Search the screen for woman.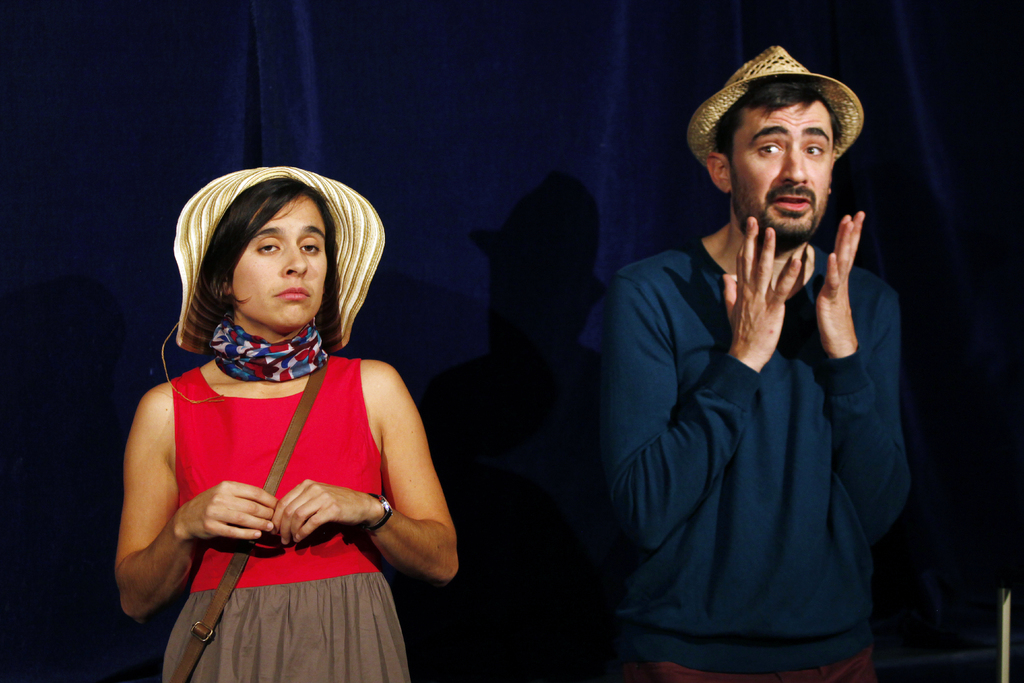
Found at 113:158:465:682.
